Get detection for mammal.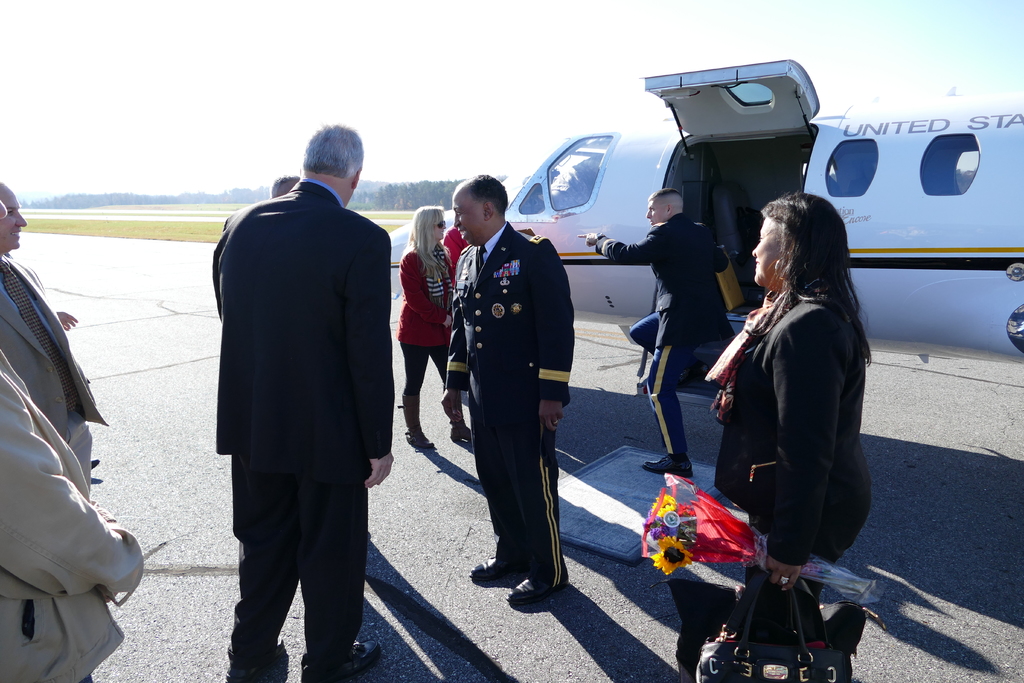
Detection: 442, 171, 568, 603.
